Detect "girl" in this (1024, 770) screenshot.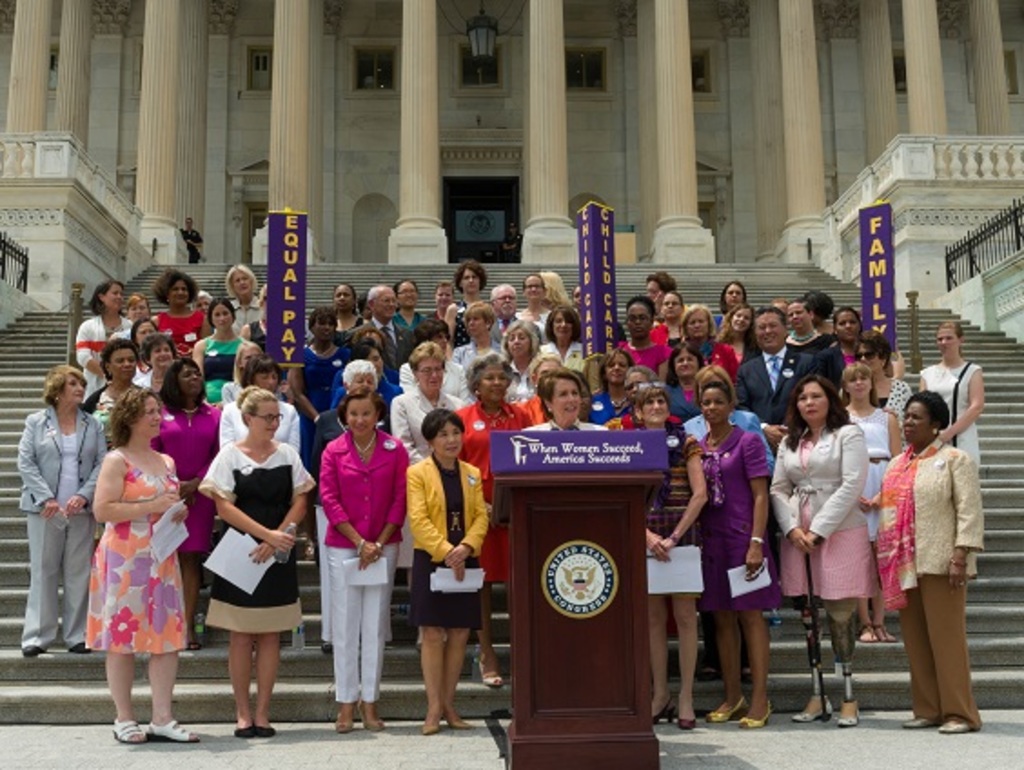
Detection: 321 390 403 735.
